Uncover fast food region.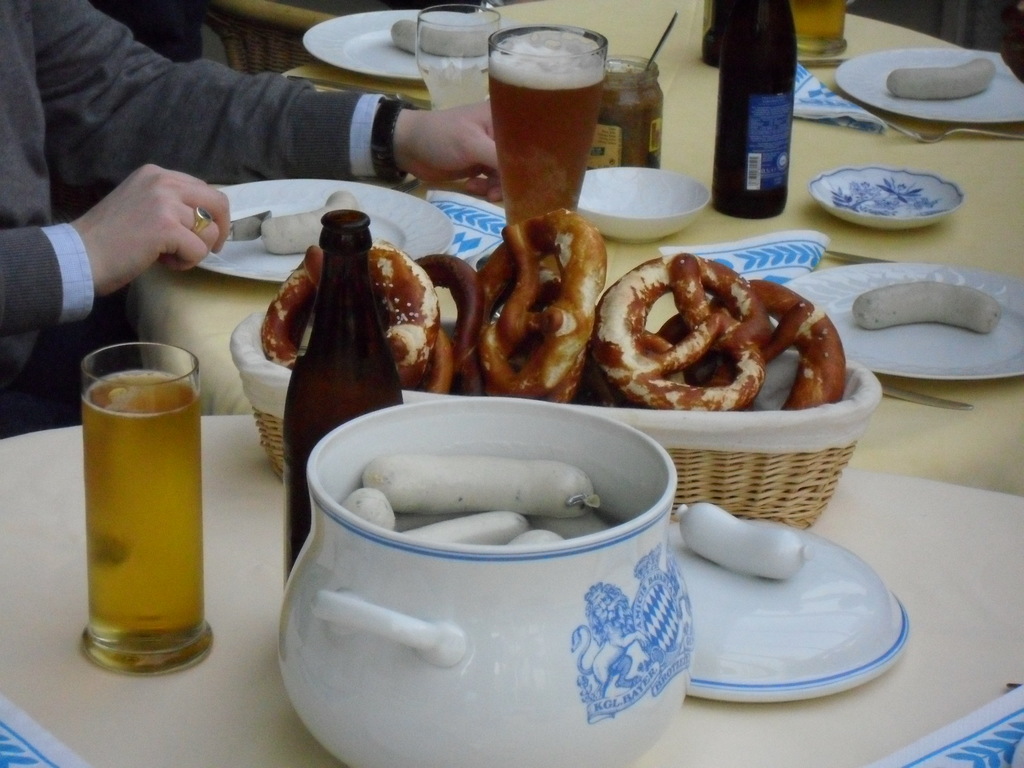
Uncovered: <box>265,242,461,392</box>.
